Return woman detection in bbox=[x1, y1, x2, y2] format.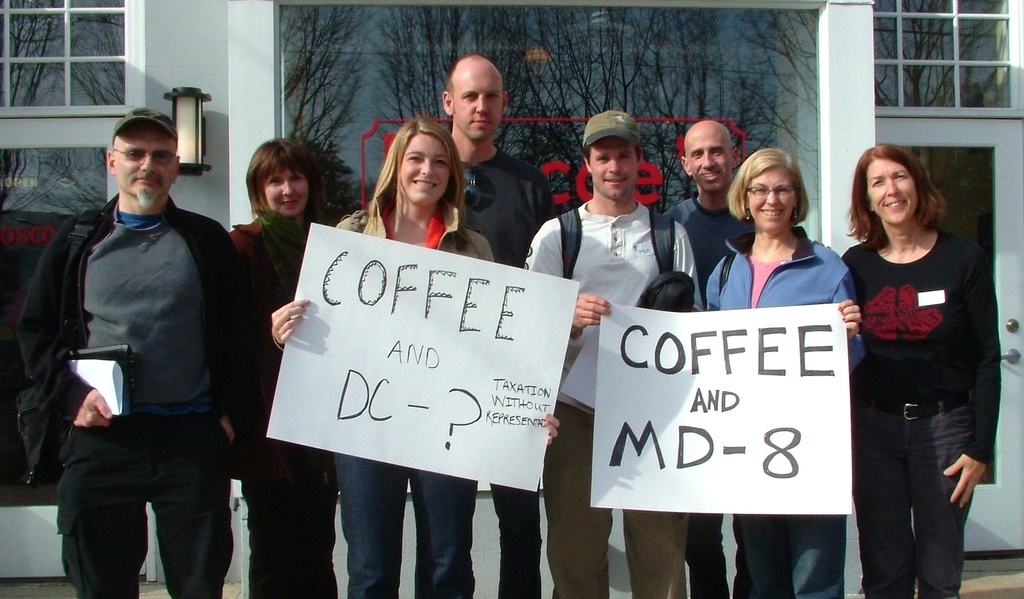
bbox=[269, 118, 560, 598].
